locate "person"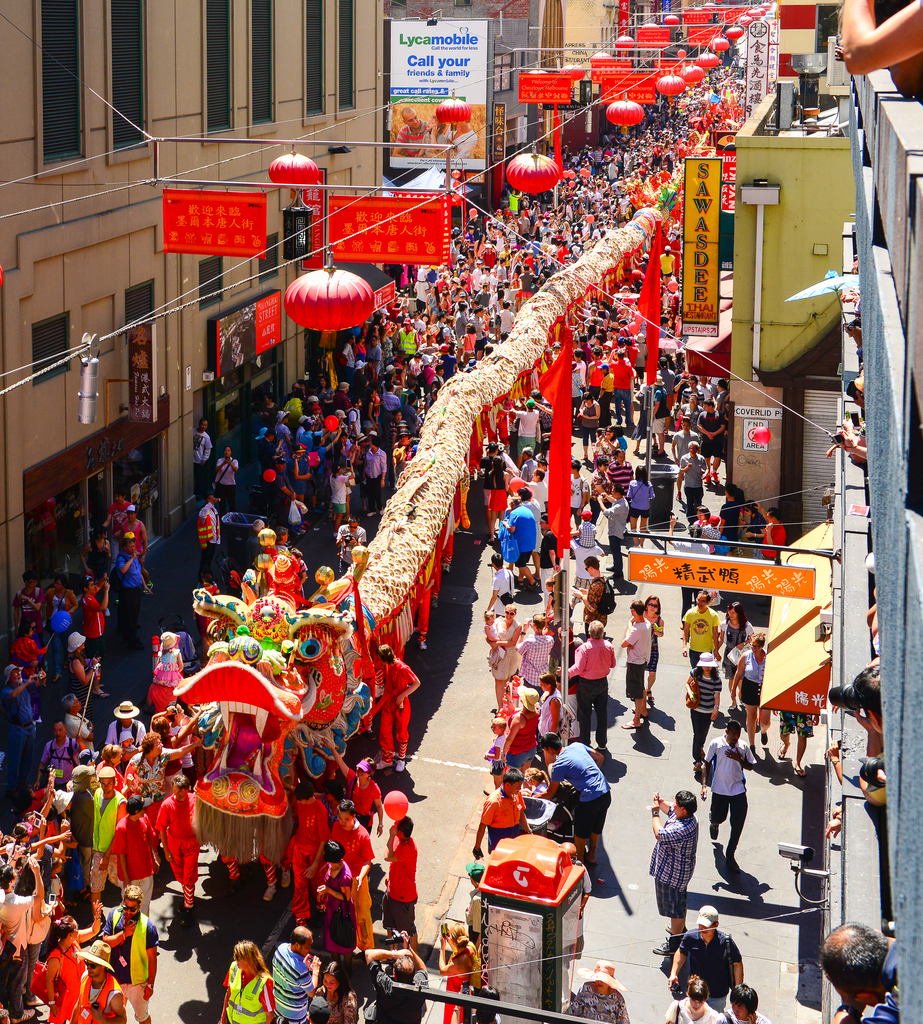
x1=646 y1=789 x2=698 y2=951
